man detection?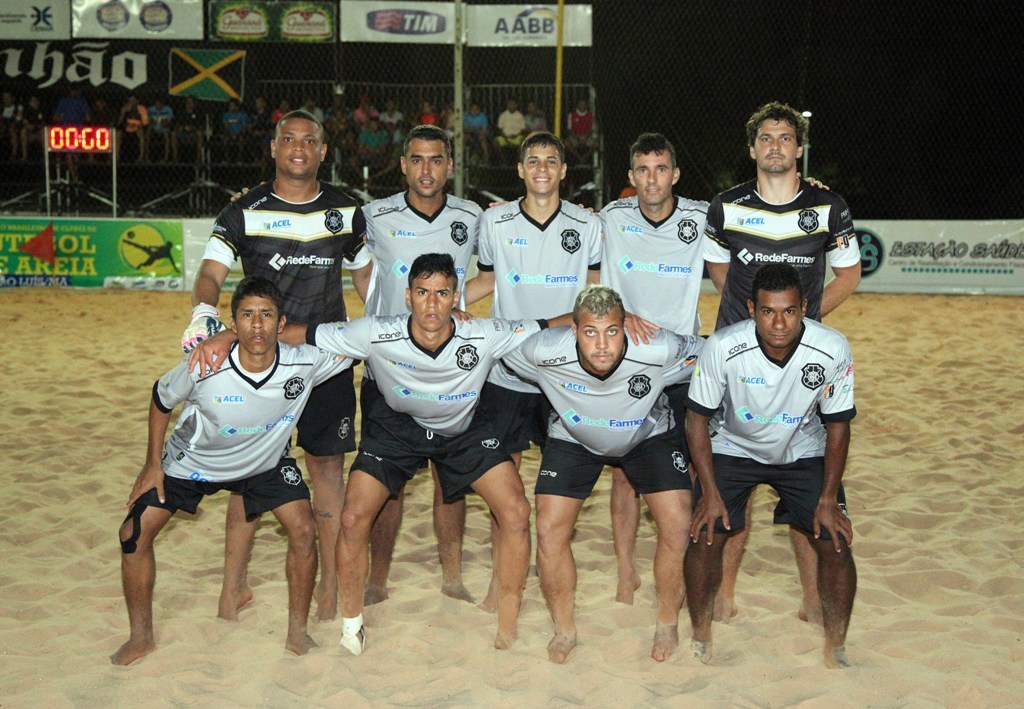
bbox=[185, 251, 666, 659]
